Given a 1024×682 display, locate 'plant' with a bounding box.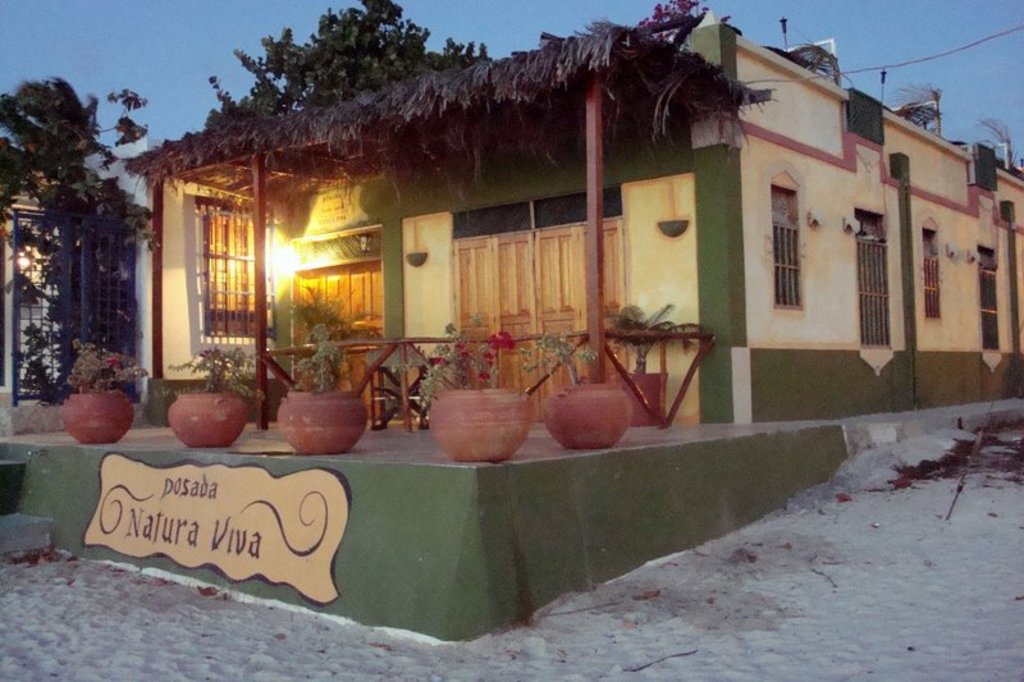
Located: (383,320,525,435).
